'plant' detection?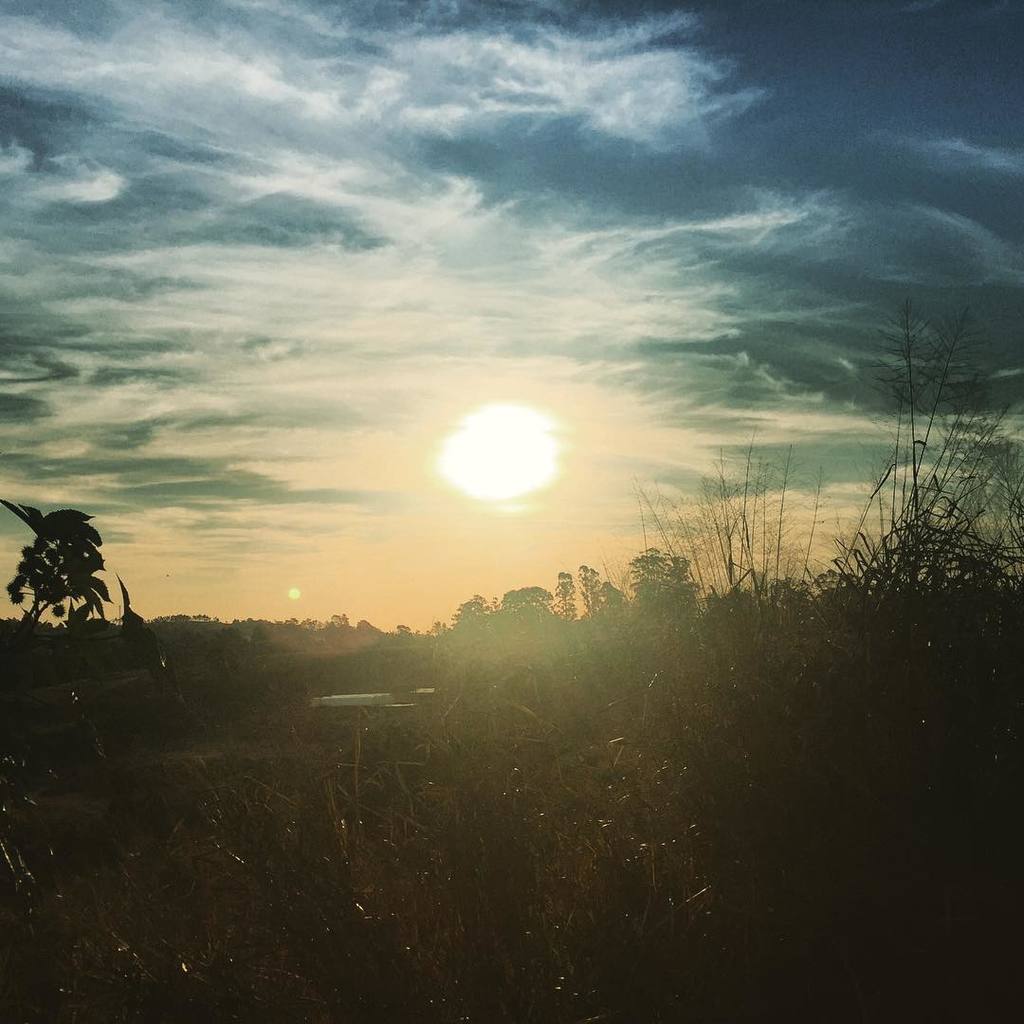
5 488 108 656
